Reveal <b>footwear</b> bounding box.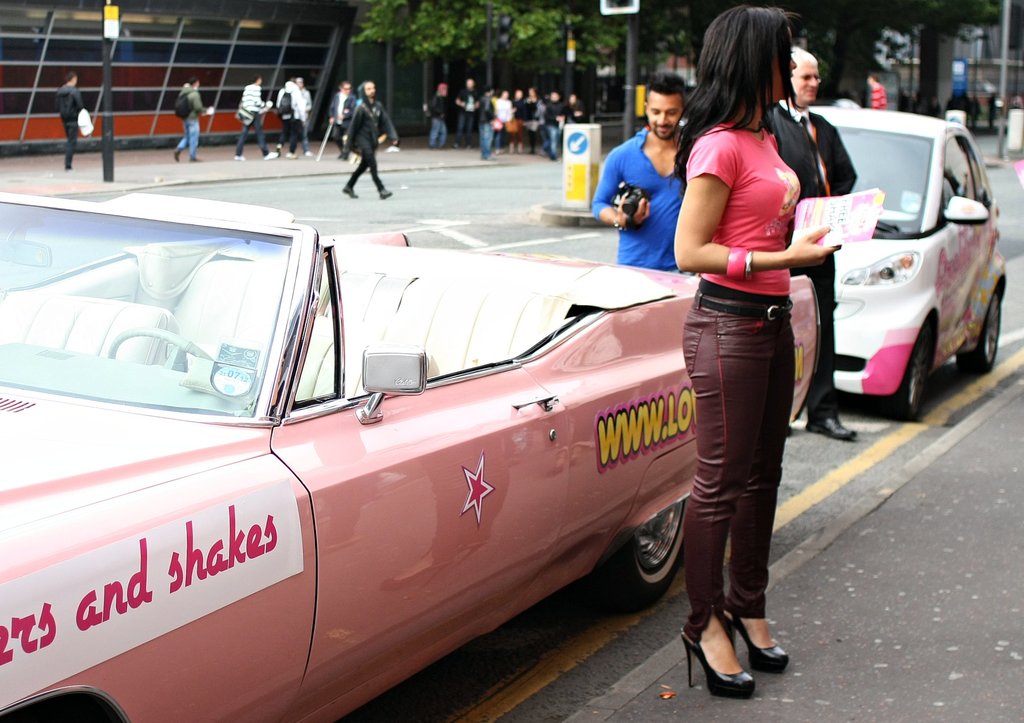
Revealed: <box>727,600,788,672</box>.
